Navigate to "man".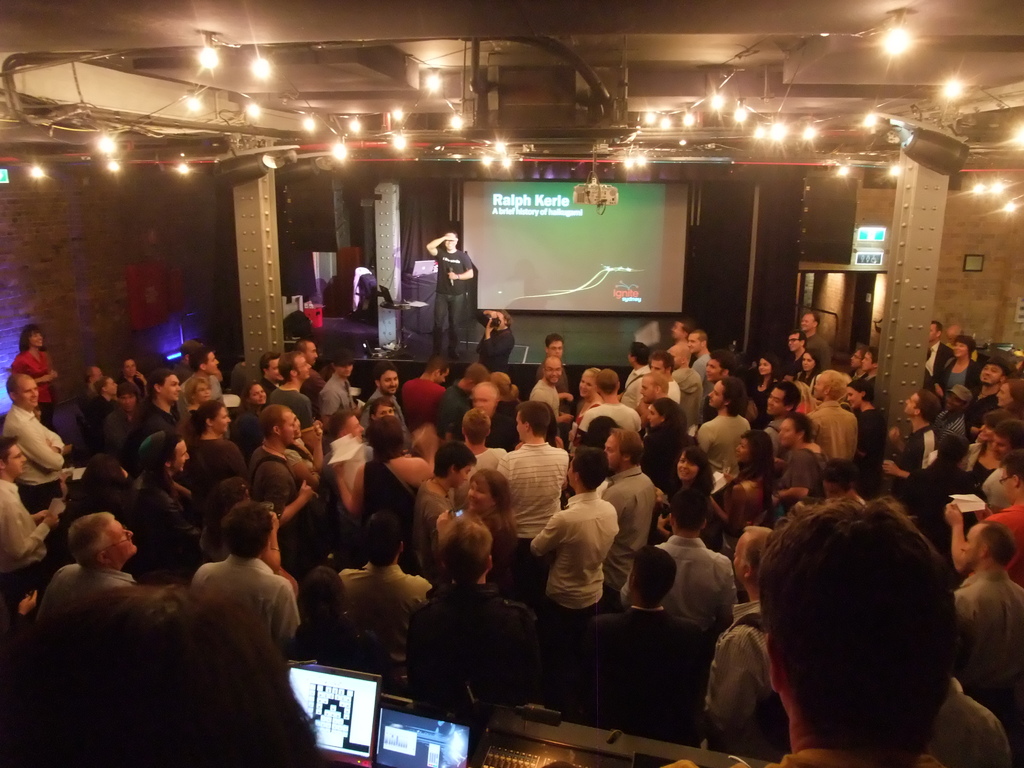
Navigation target: [435, 360, 492, 440].
